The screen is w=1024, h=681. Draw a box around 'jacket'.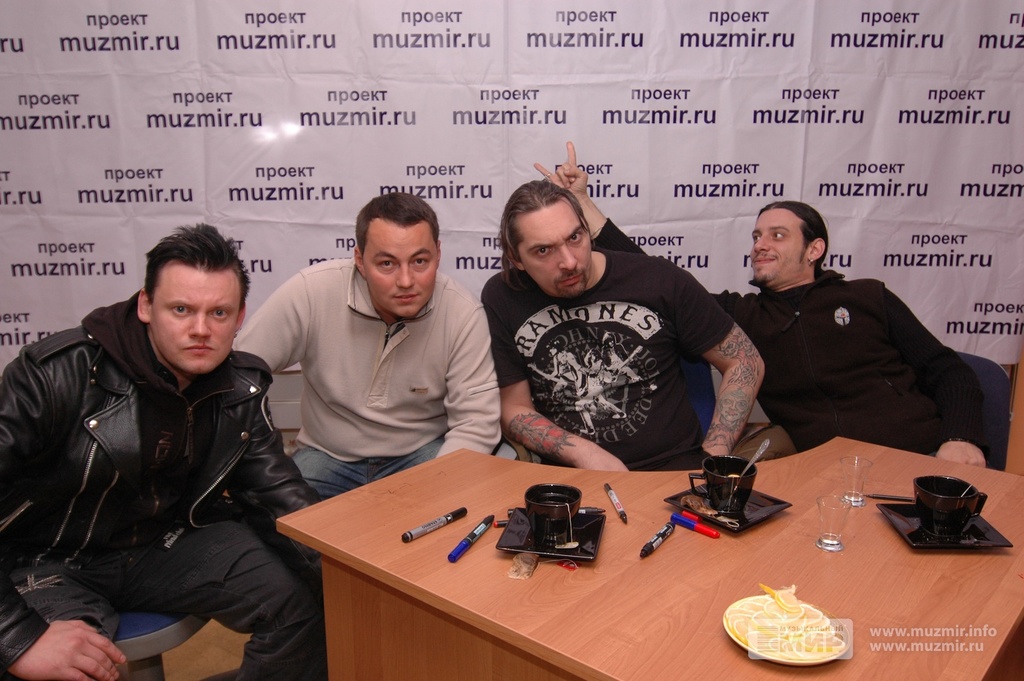
box(588, 214, 989, 442).
